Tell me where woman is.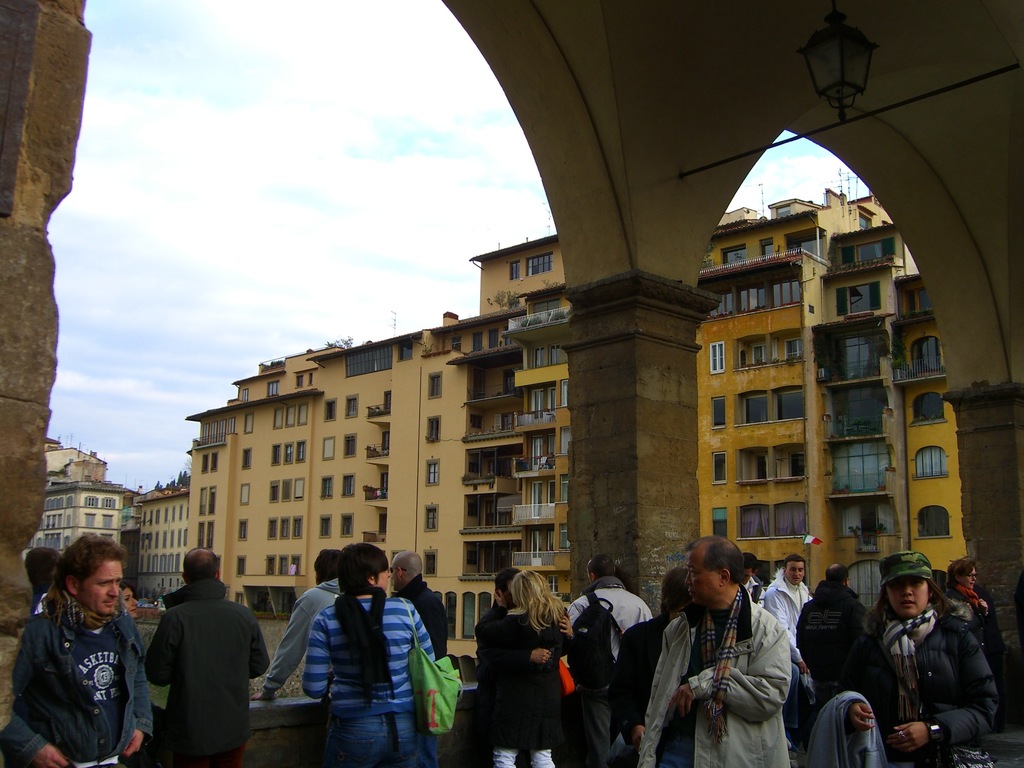
woman is at BBox(842, 552, 995, 767).
